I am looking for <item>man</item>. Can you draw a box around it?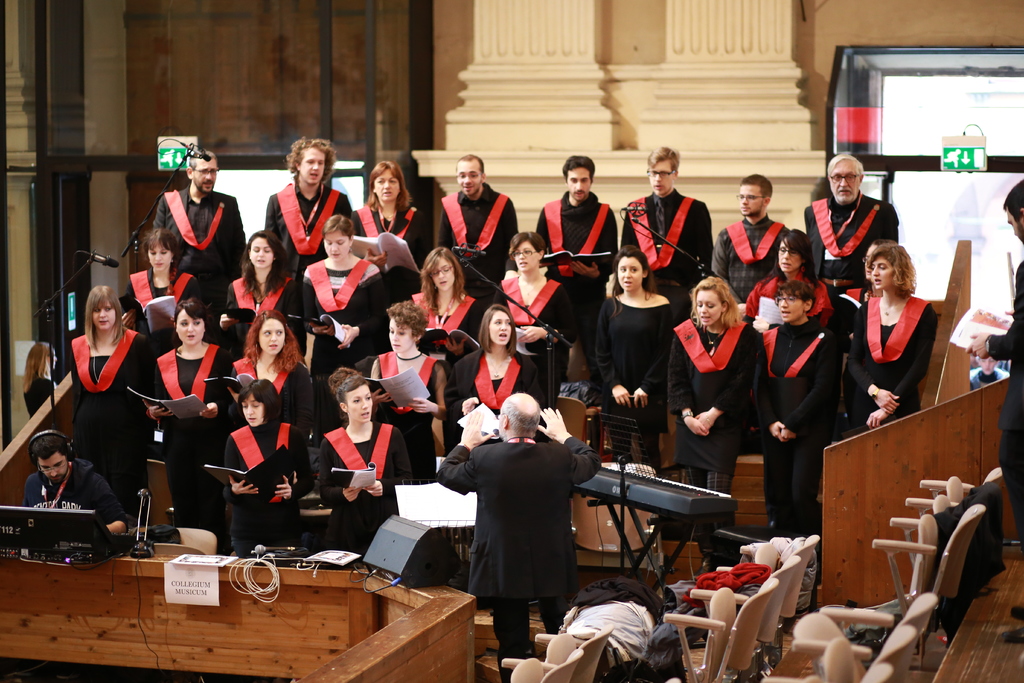
Sure, the bounding box is x1=264 y1=136 x2=355 y2=283.
